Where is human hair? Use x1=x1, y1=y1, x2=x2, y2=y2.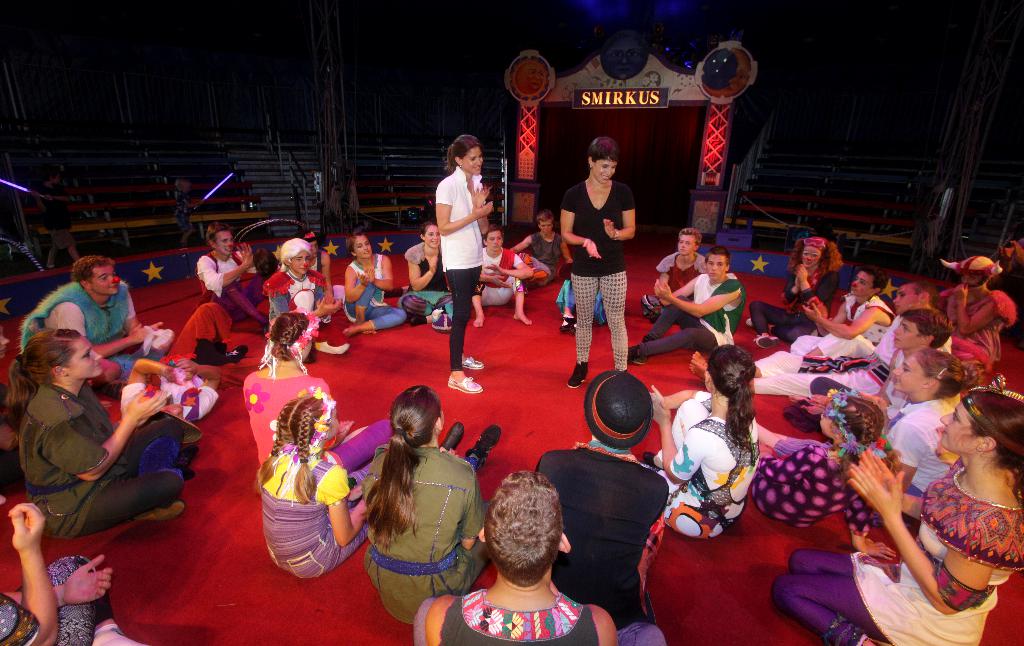
x1=900, y1=304, x2=957, y2=345.
